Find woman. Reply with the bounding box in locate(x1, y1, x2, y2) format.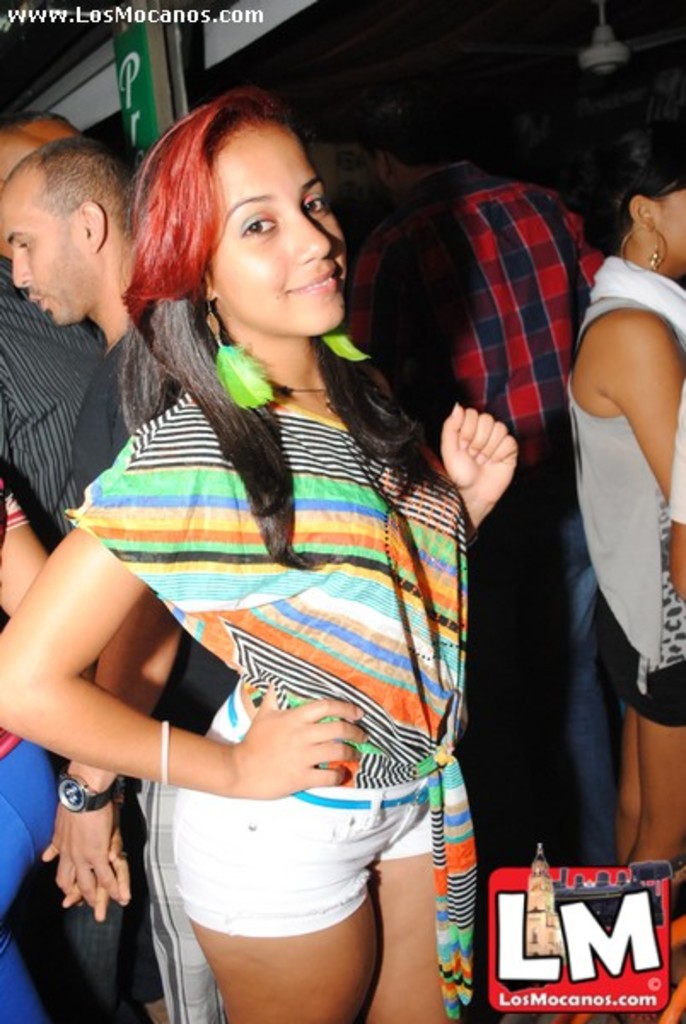
locate(44, 116, 538, 918).
